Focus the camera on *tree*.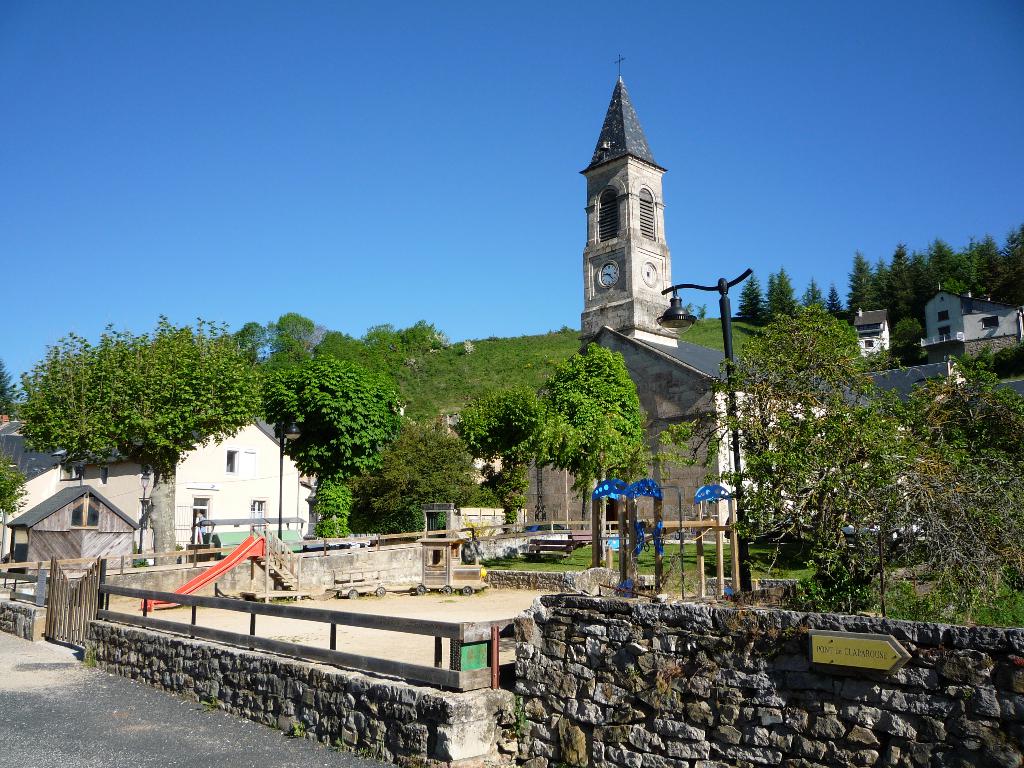
Focus region: rect(319, 477, 352, 536).
